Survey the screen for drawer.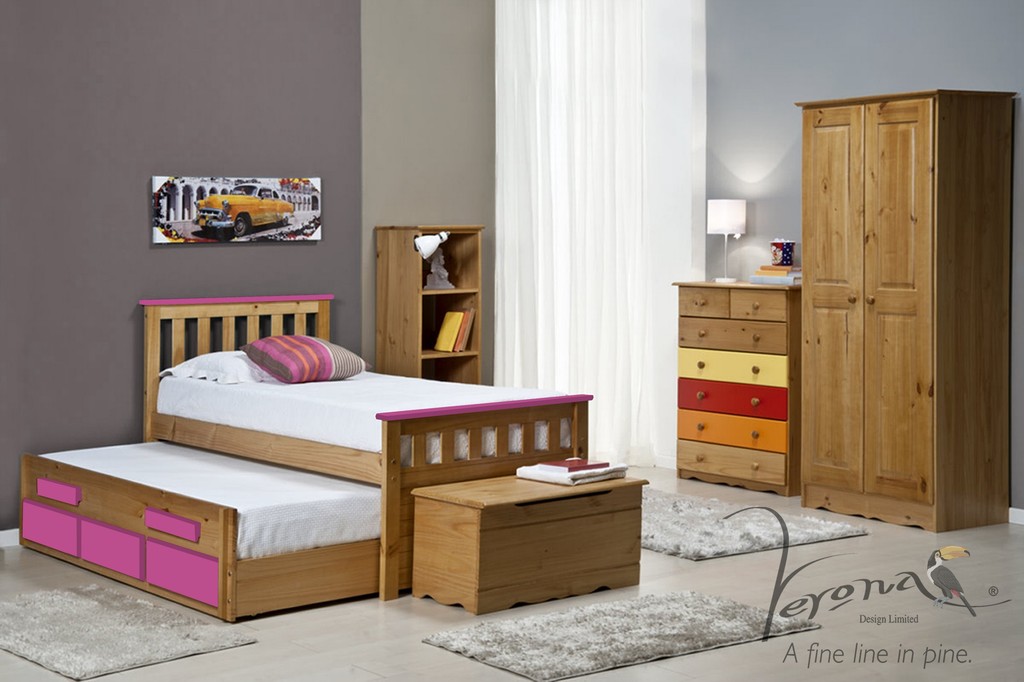
Survey found: <region>678, 315, 787, 353</region>.
